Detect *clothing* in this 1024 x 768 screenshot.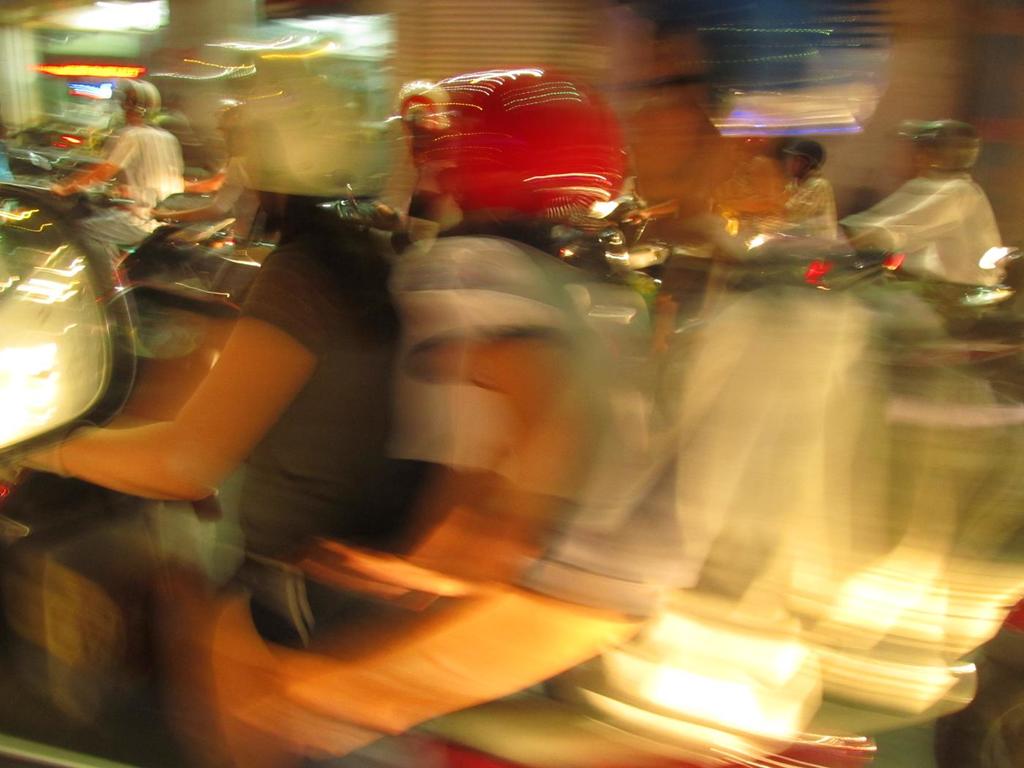
Detection: [left=99, top=123, right=181, bottom=289].
